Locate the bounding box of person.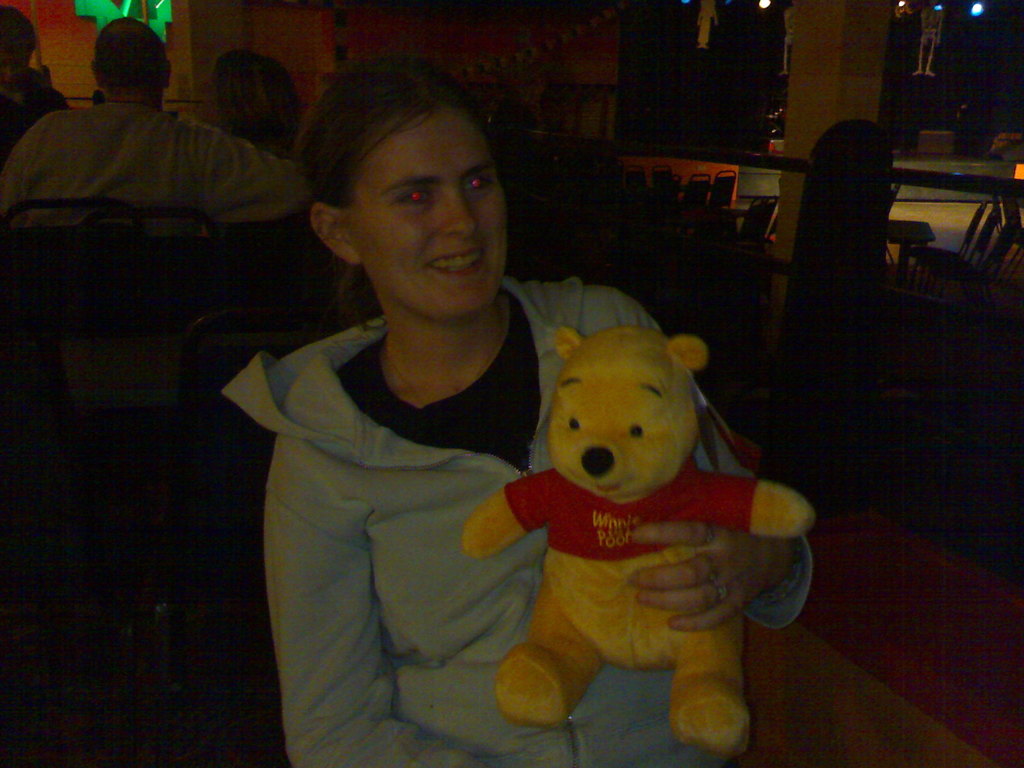
Bounding box: l=0, t=8, r=321, b=415.
